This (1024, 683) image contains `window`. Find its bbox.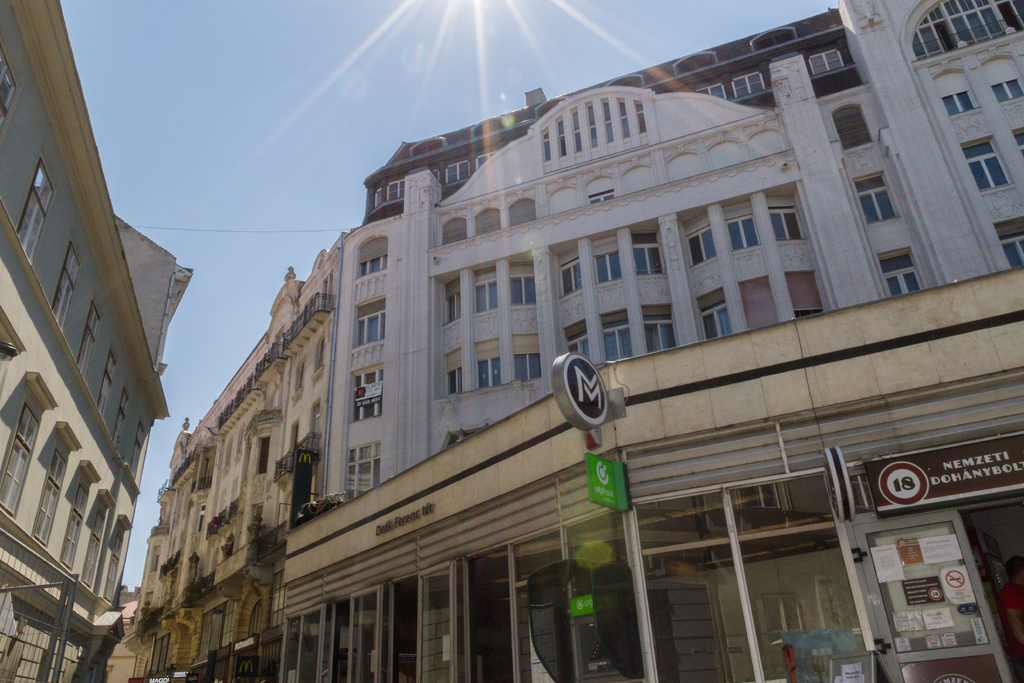
pyautogui.locateOnScreen(292, 358, 306, 398).
